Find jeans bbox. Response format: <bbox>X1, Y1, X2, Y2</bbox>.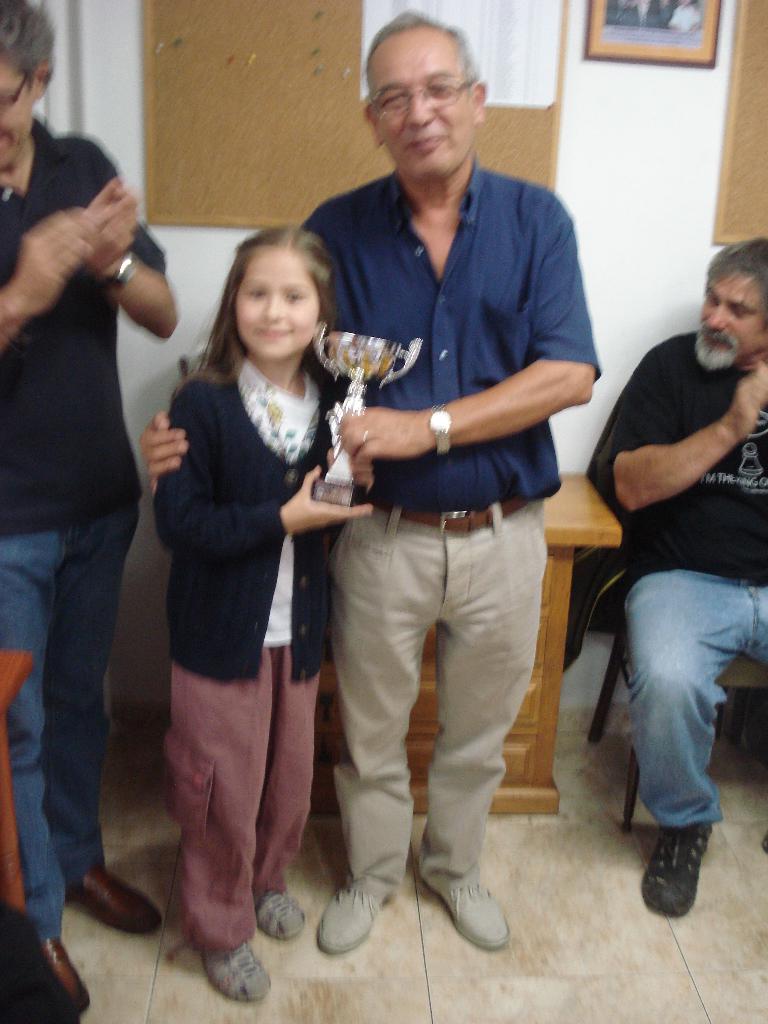
<bbox>0, 506, 138, 942</bbox>.
